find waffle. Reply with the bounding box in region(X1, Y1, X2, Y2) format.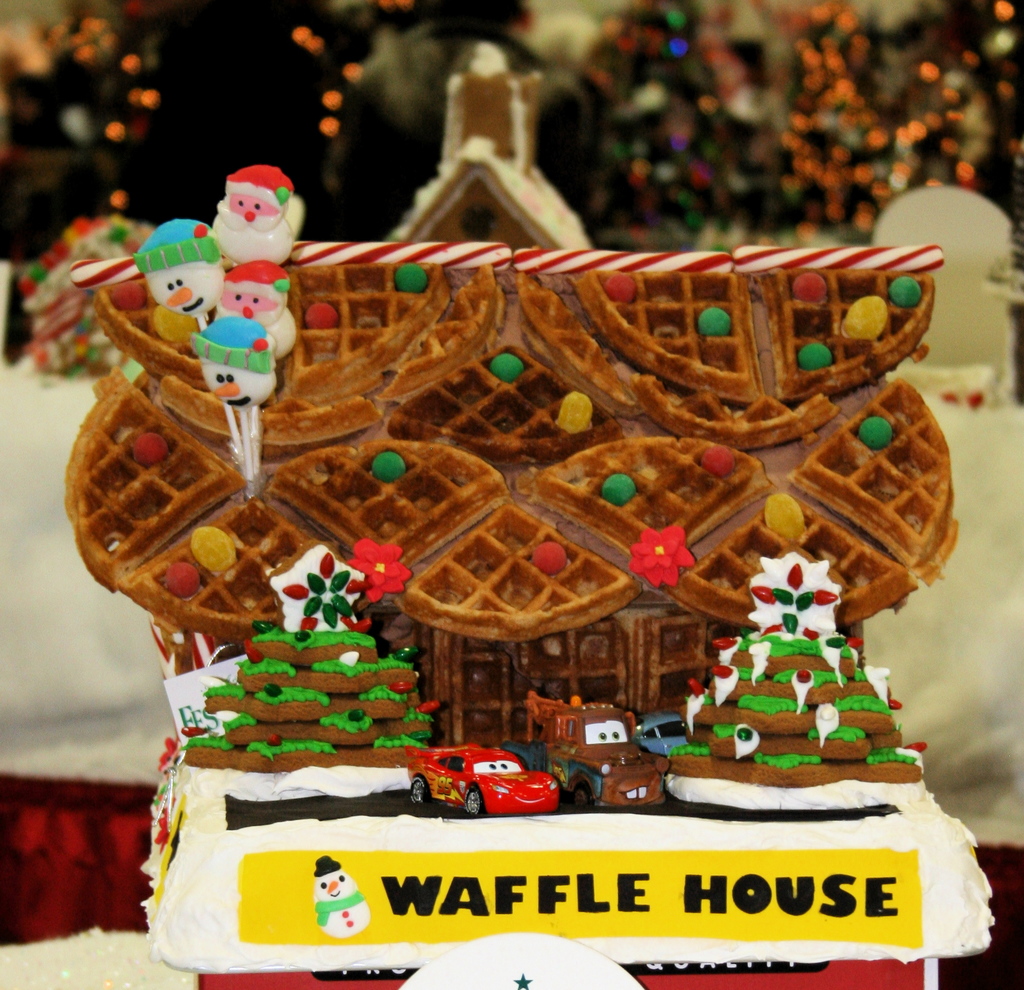
region(62, 263, 962, 752).
